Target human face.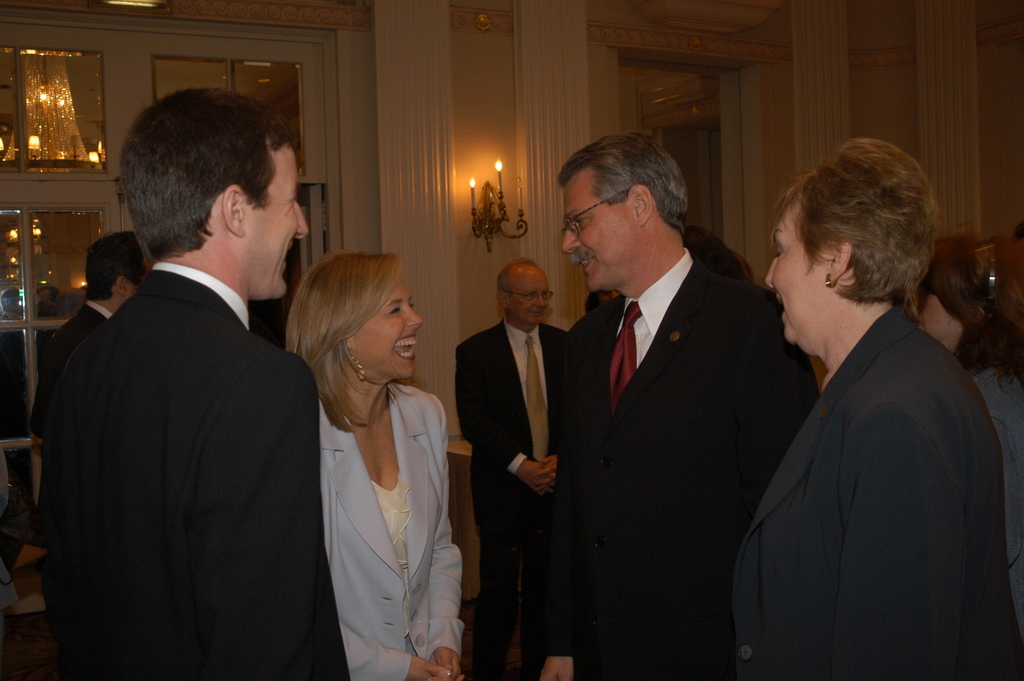
Target region: {"x1": 134, "y1": 256, "x2": 152, "y2": 286}.
